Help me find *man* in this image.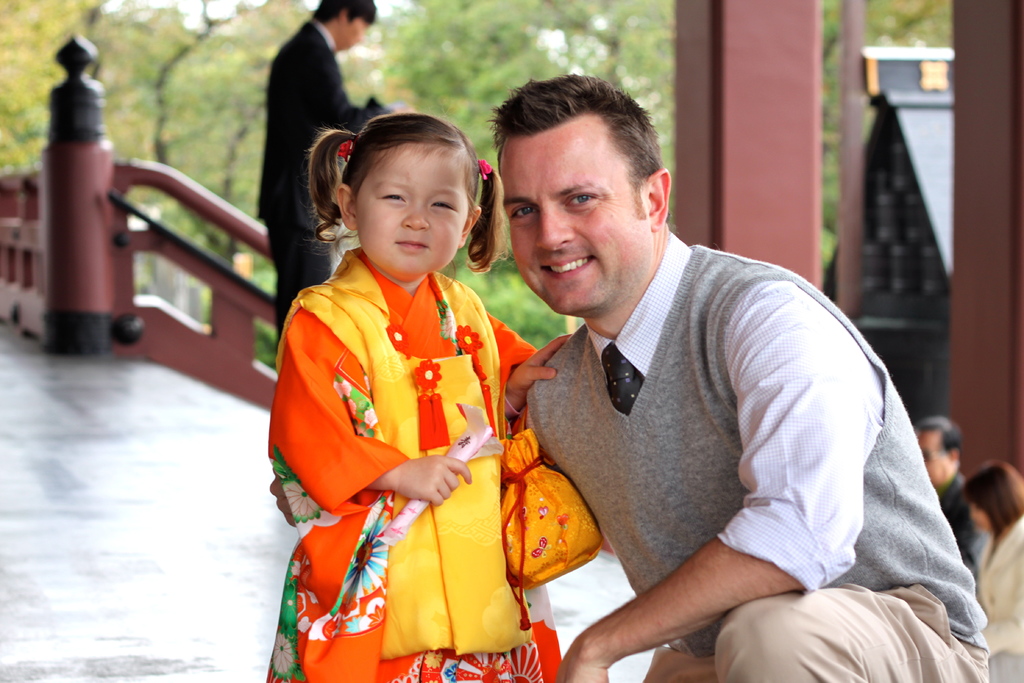
Found it: select_region(249, 0, 393, 347).
